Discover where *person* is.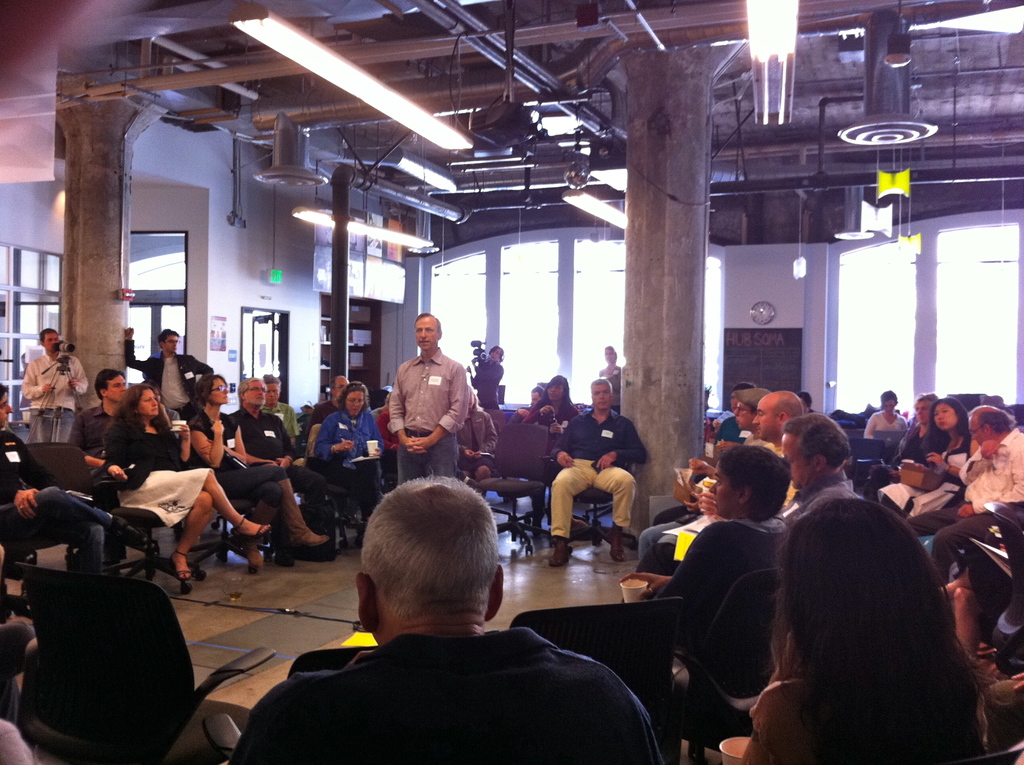
Discovered at x1=101 y1=381 x2=273 y2=581.
